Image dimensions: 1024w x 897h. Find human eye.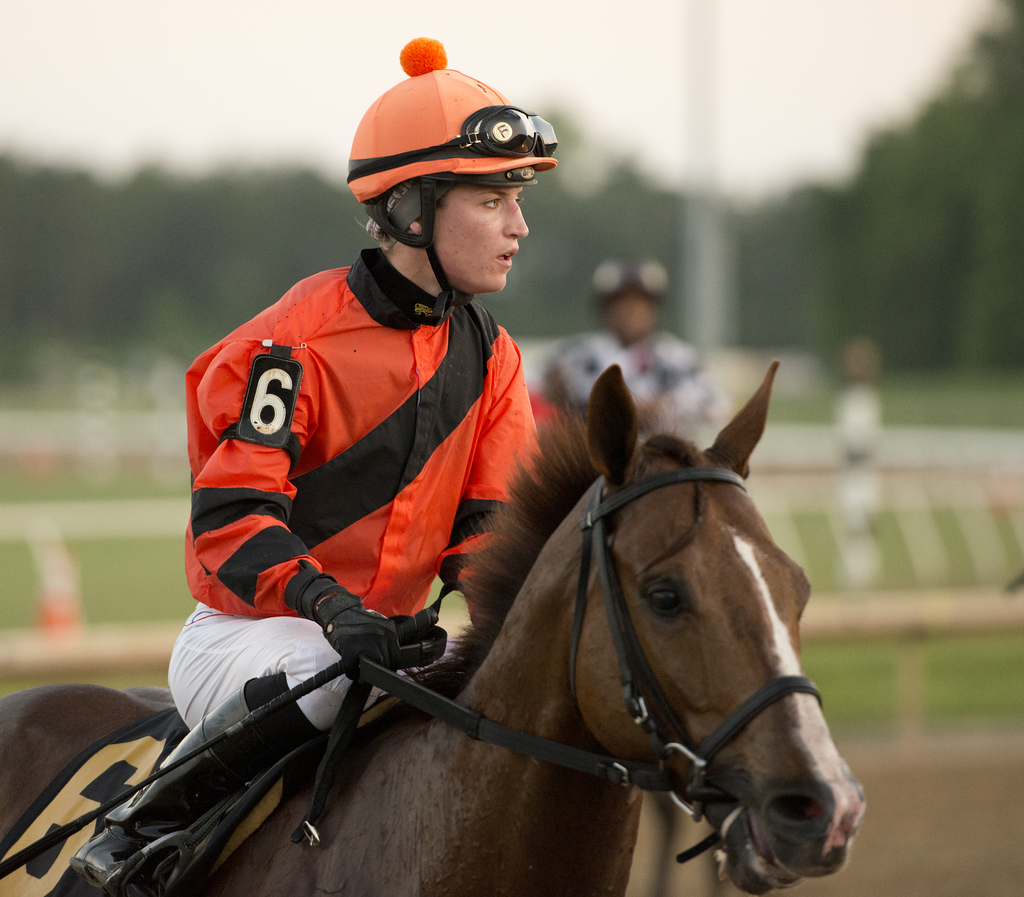
pyautogui.locateOnScreen(479, 196, 501, 209).
